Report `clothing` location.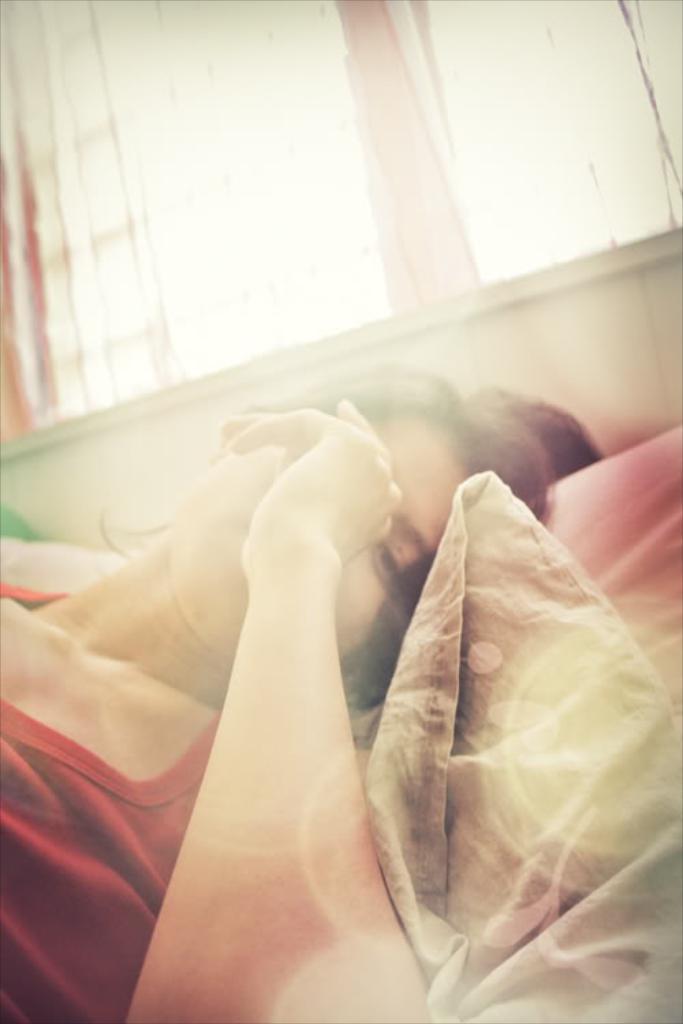
Report: <bbox>0, 575, 220, 1023</bbox>.
